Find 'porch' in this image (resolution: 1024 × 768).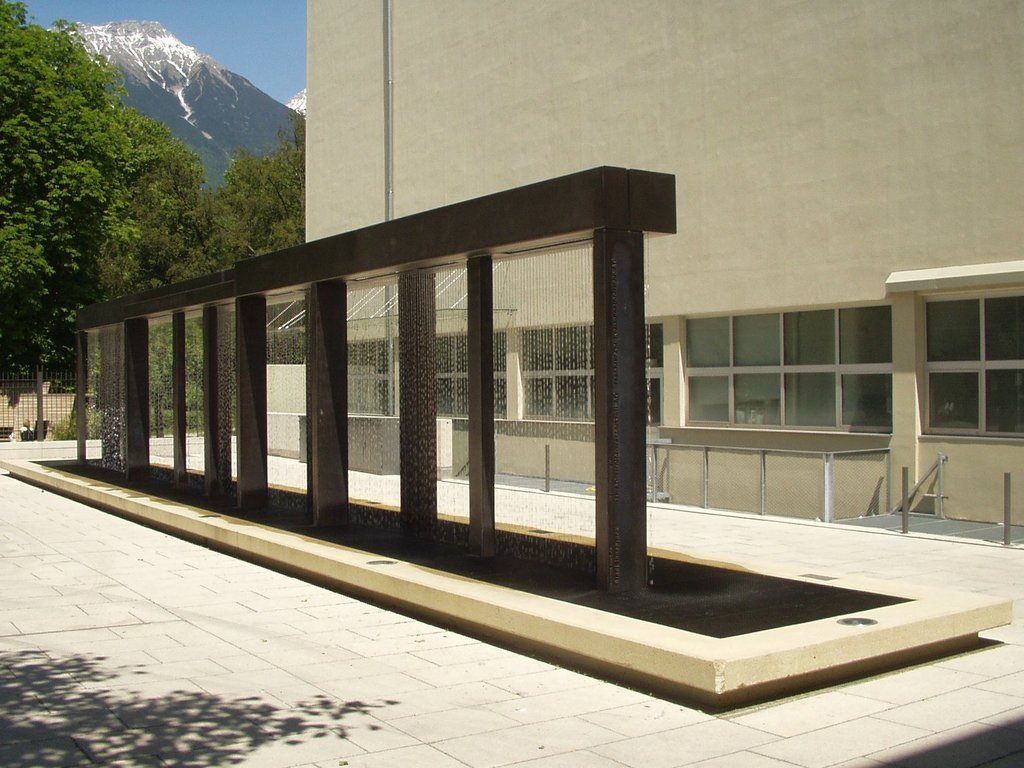
BBox(360, 349, 1023, 446).
